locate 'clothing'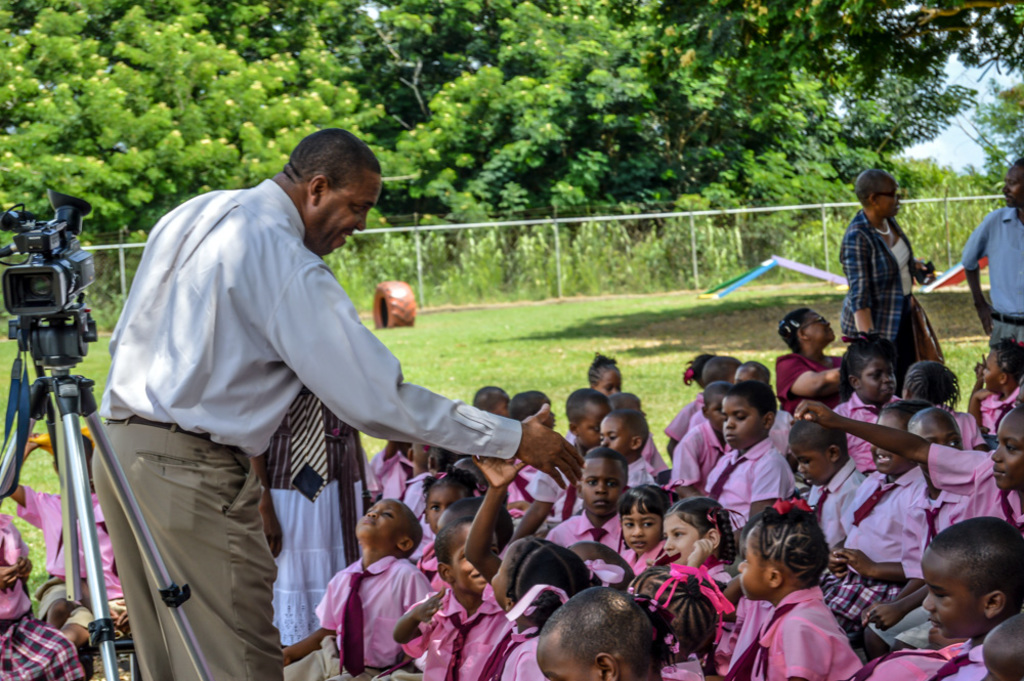
[261,381,364,644]
